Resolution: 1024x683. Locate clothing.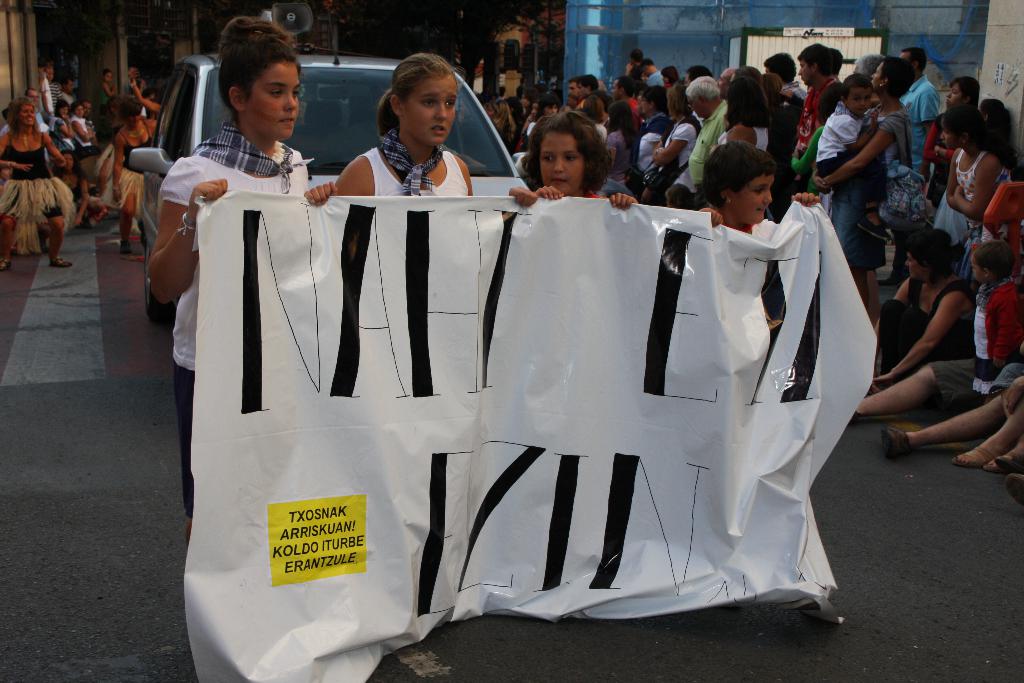
[651, 118, 699, 212].
